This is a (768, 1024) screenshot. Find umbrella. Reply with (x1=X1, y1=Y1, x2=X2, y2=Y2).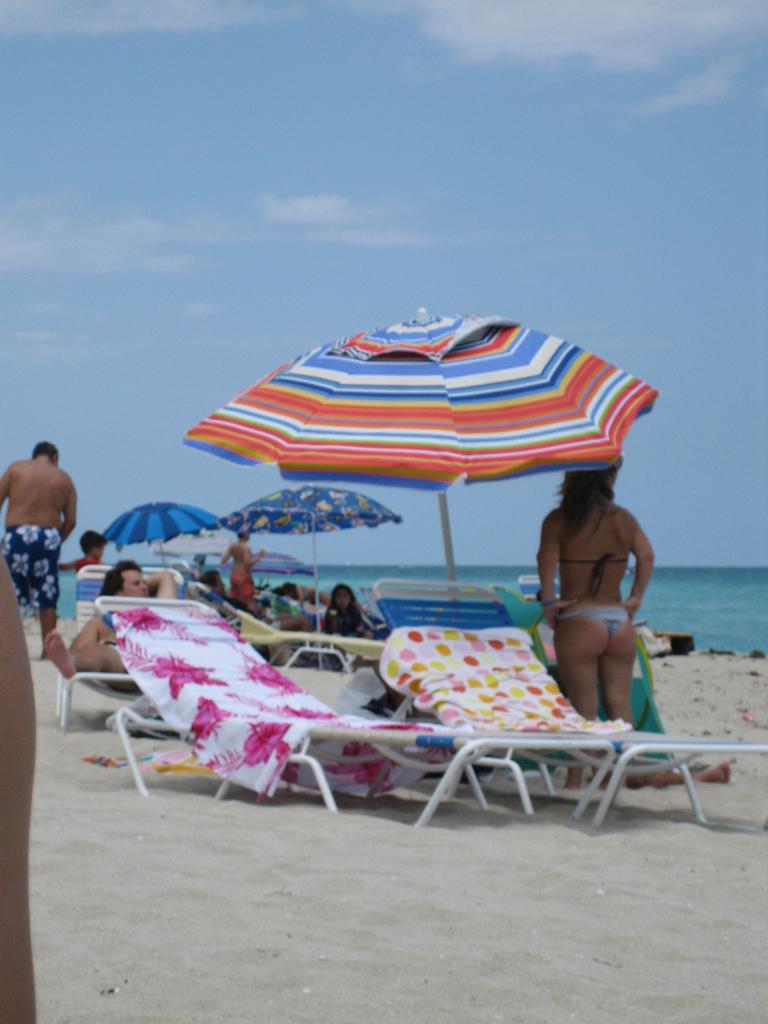
(x1=244, y1=543, x2=310, y2=586).
